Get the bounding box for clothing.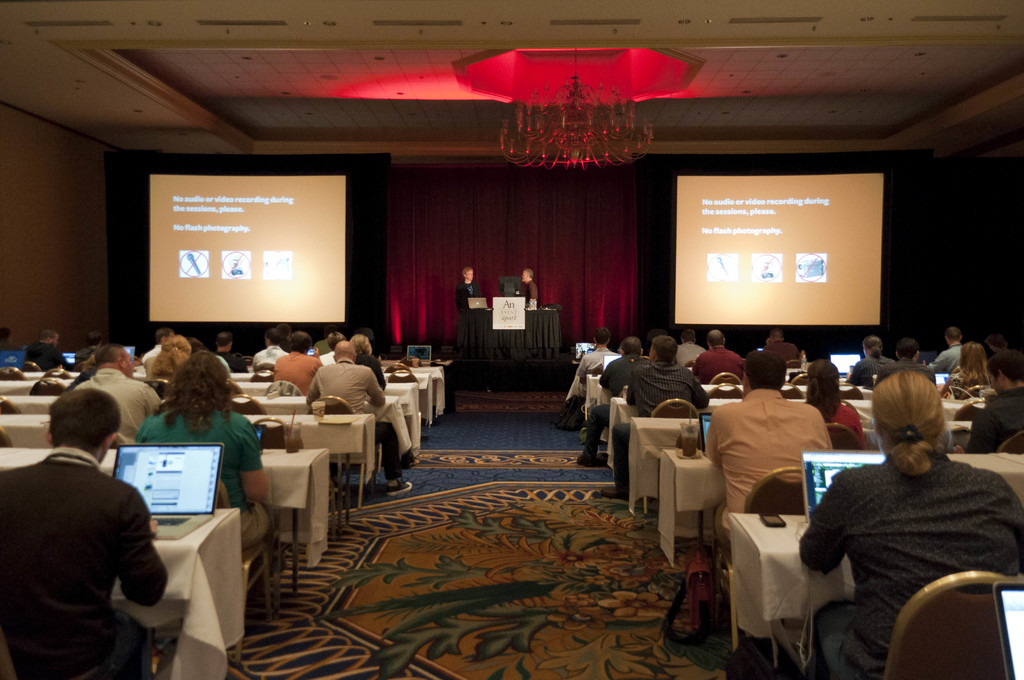
Rect(251, 341, 287, 375).
